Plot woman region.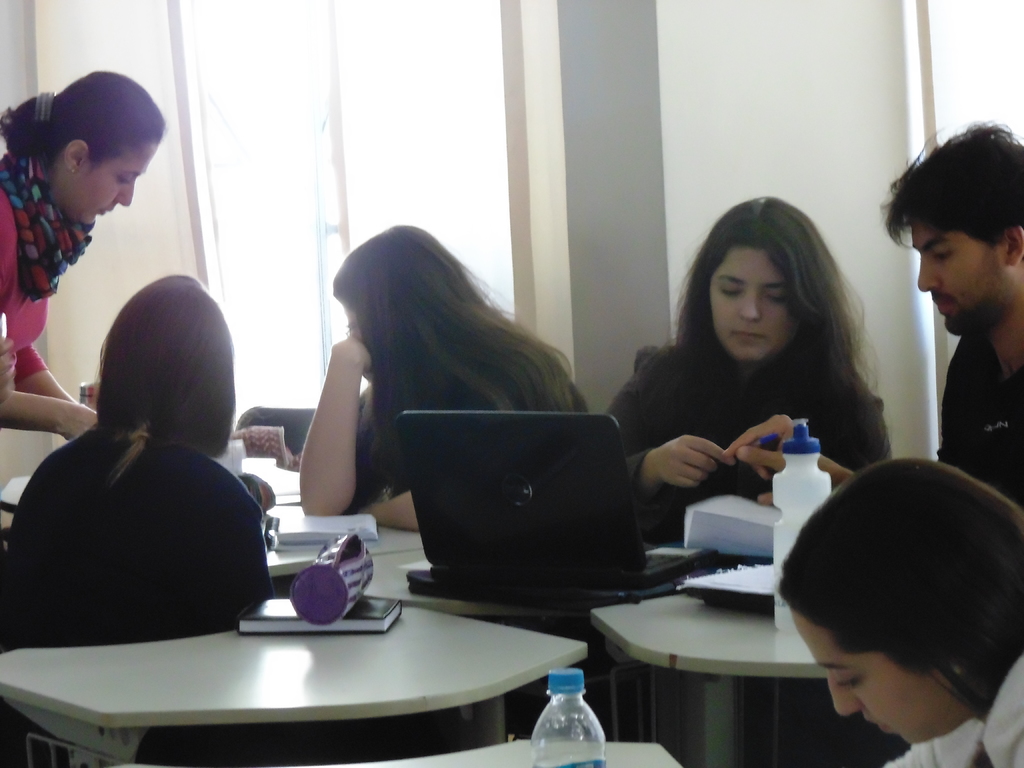
Plotted at (left=600, top=206, right=913, bottom=556).
